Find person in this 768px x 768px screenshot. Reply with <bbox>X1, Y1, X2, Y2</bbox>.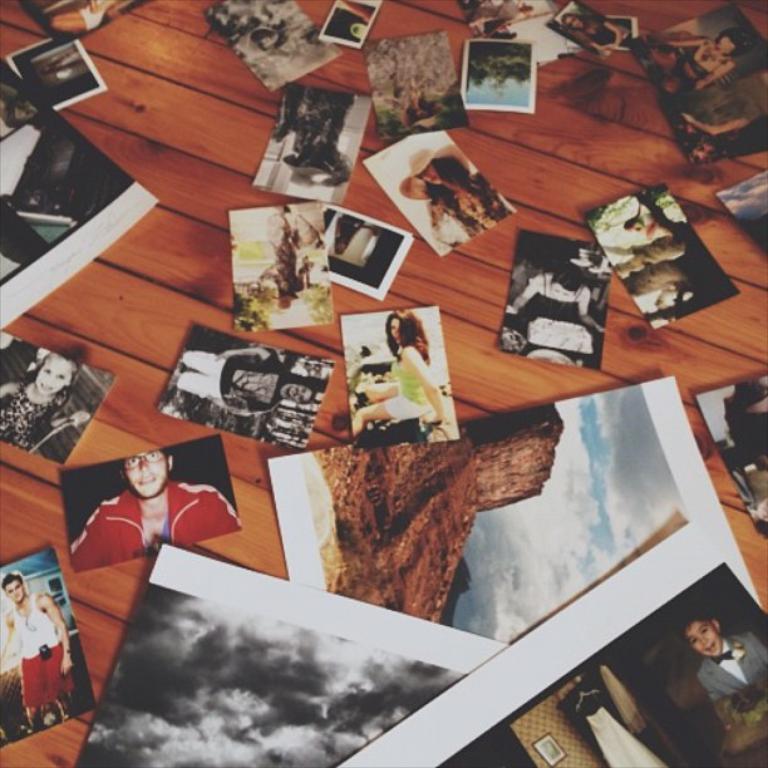
<bbox>0, 568, 75, 737</bbox>.
